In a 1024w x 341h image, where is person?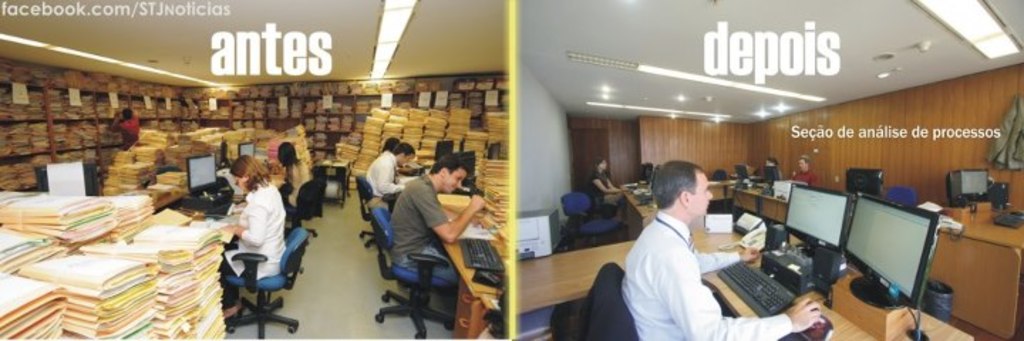
105/108/146/146.
